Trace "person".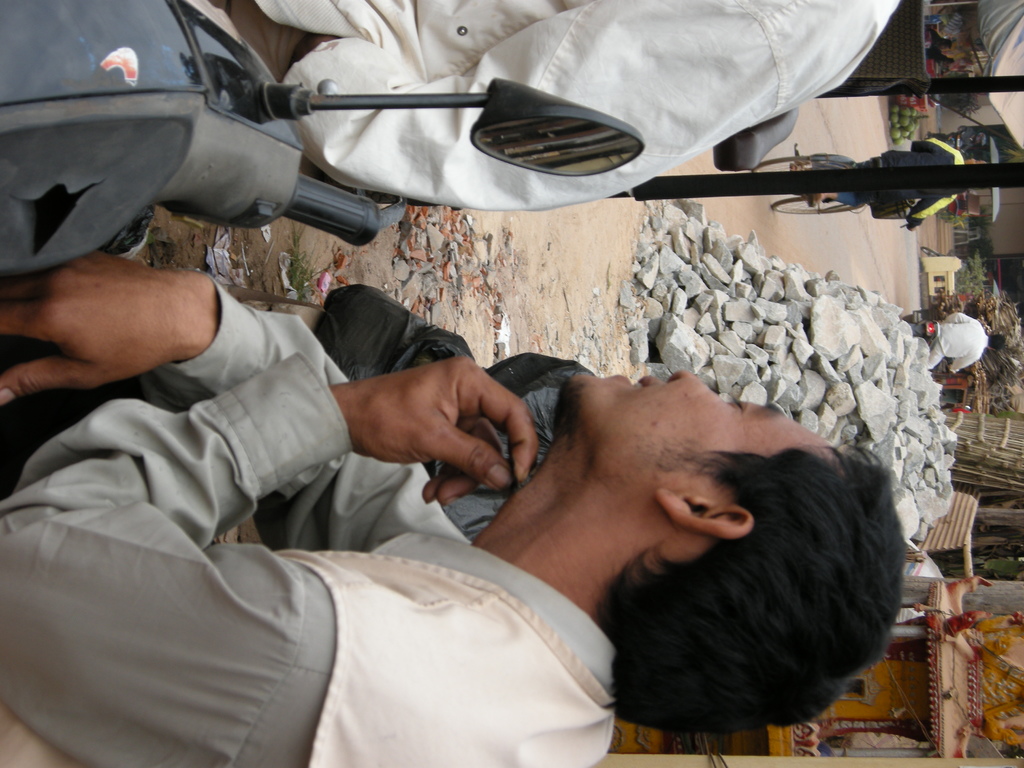
Traced to [59,145,854,753].
